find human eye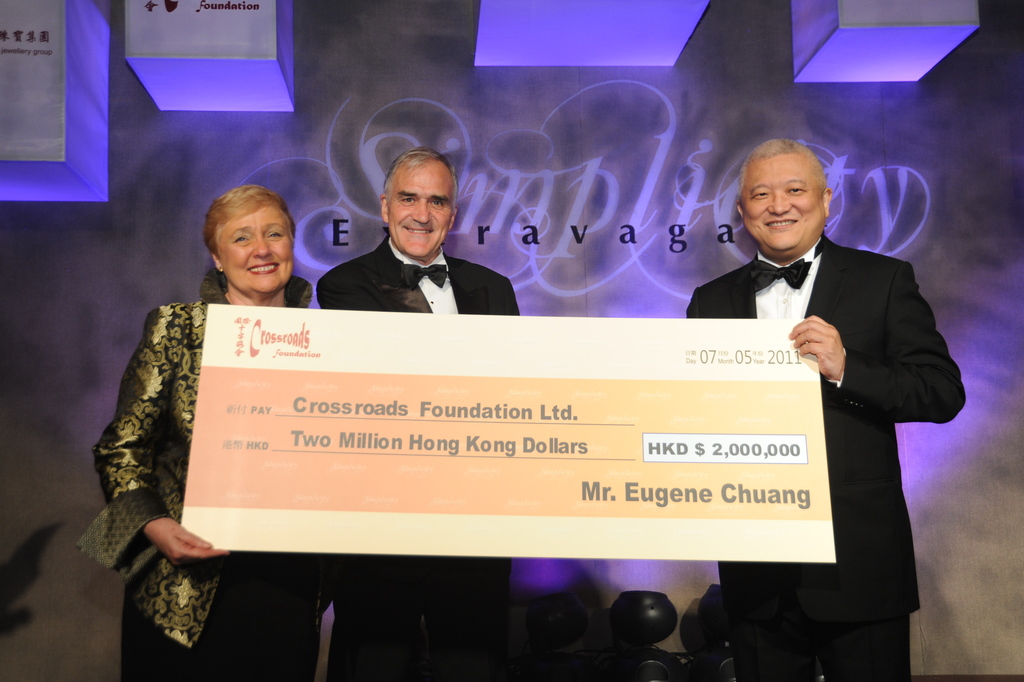
(232,233,247,247)
